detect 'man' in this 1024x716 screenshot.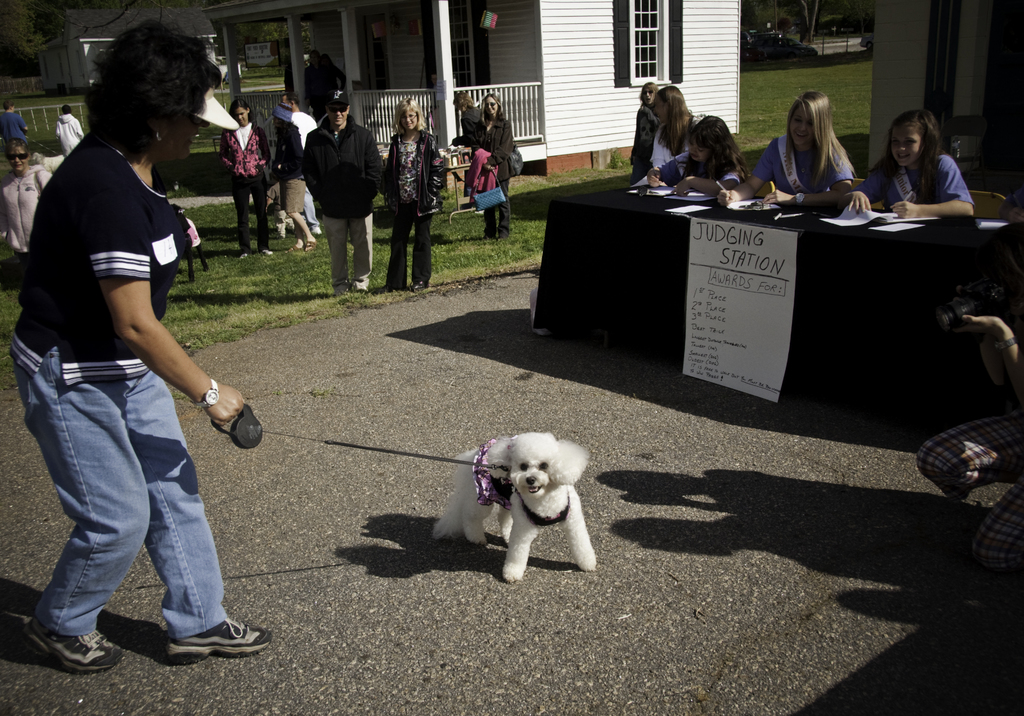
Detection: detection(59, 106, 84, 154).
